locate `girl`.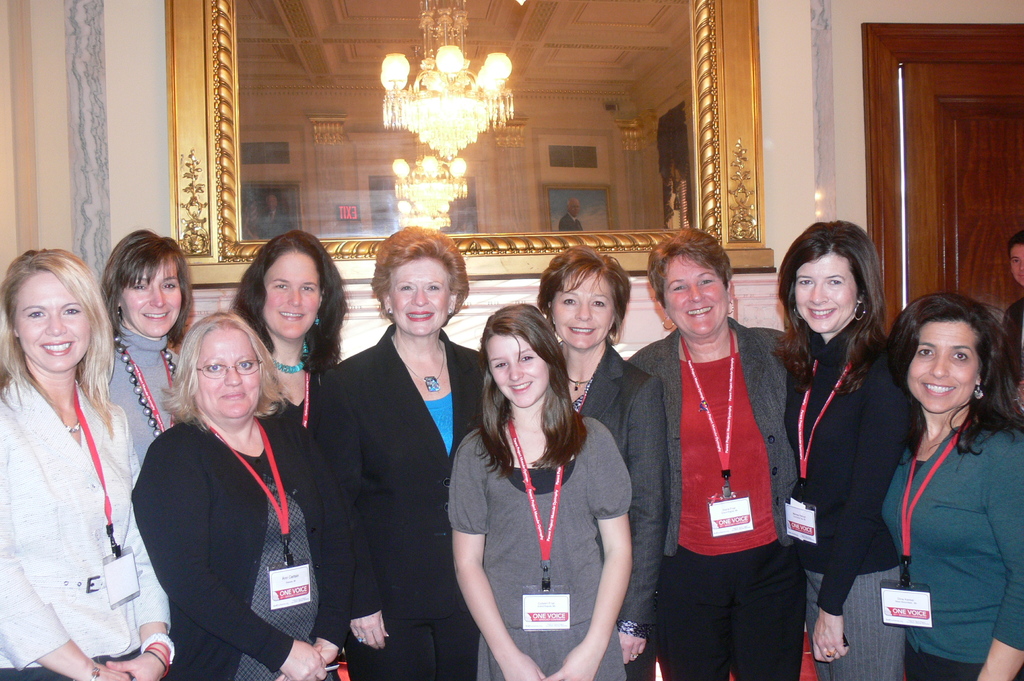
Bounding box: (x1=772, y1=218, x2=919, y2=680).
